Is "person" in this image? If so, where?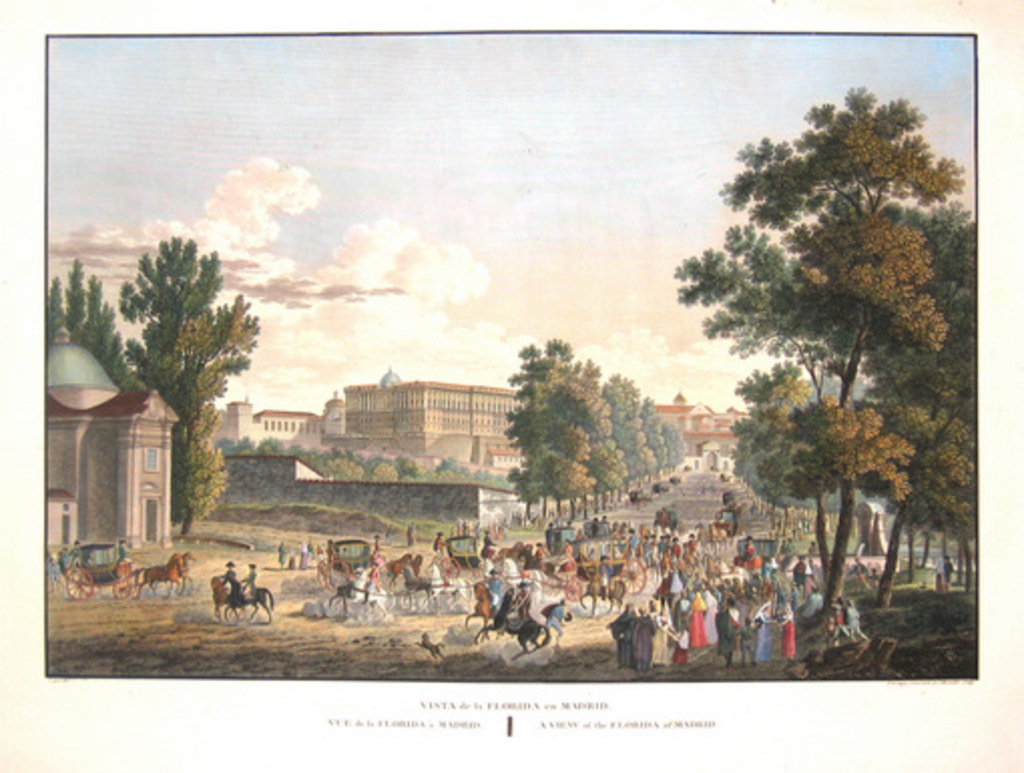
Yes, at 243,562,257,598.
